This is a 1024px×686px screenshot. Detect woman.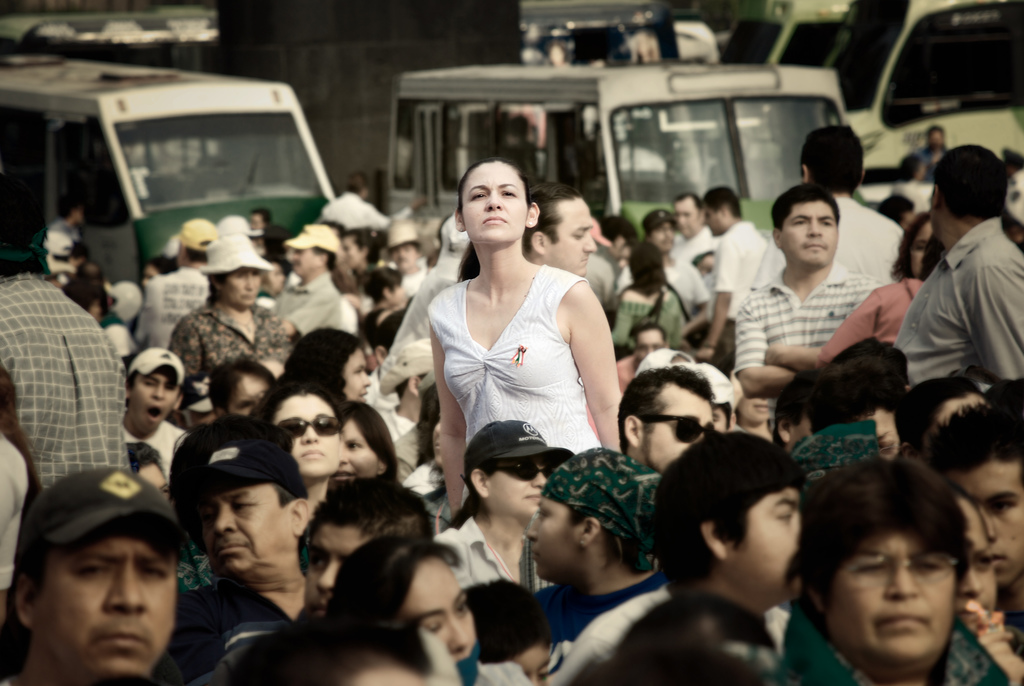
l=323, t=529, r=531, b=685.
